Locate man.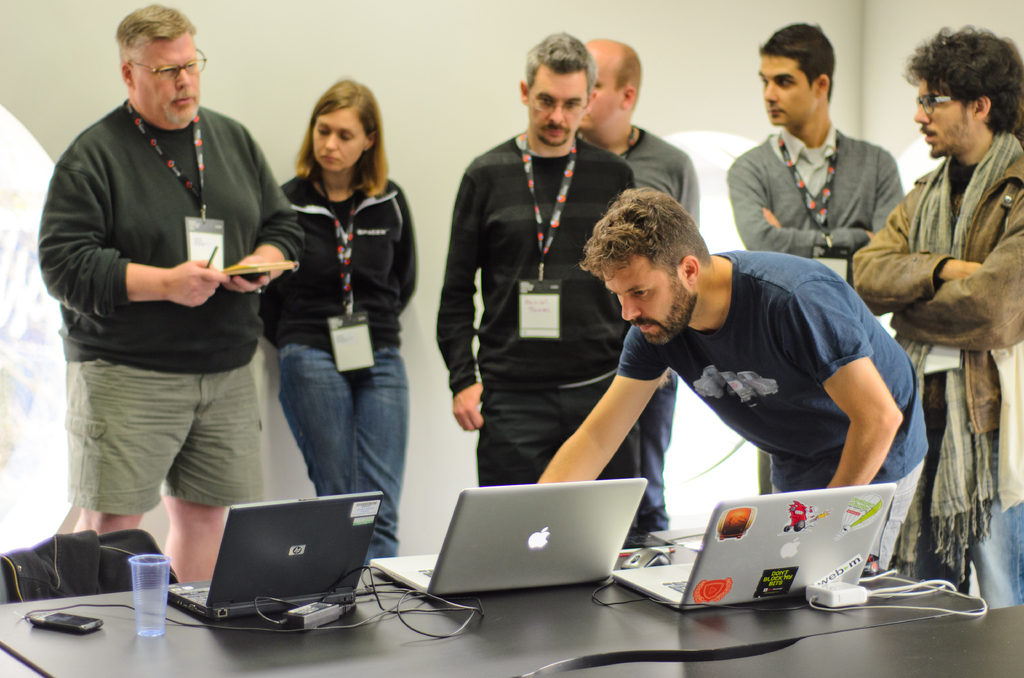
Bounding box: {"x1": 716, "y1": 15, "x2": 900, "y2": 485}.
